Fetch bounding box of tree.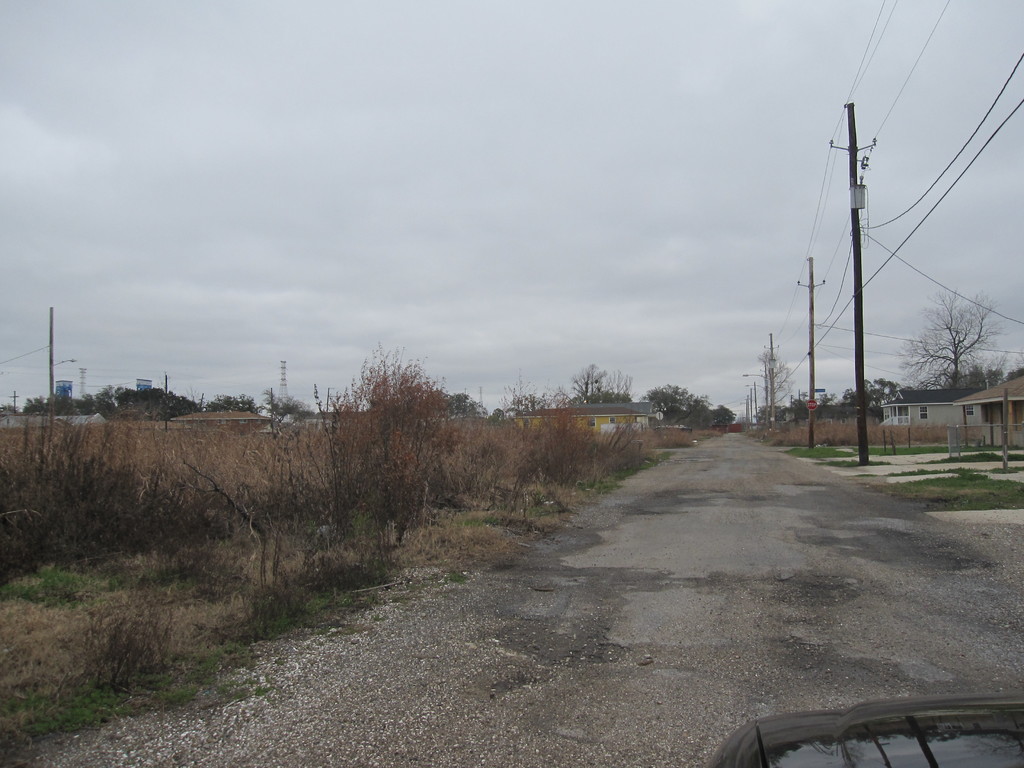
Bbox: (917, 271, 1000, 403).
